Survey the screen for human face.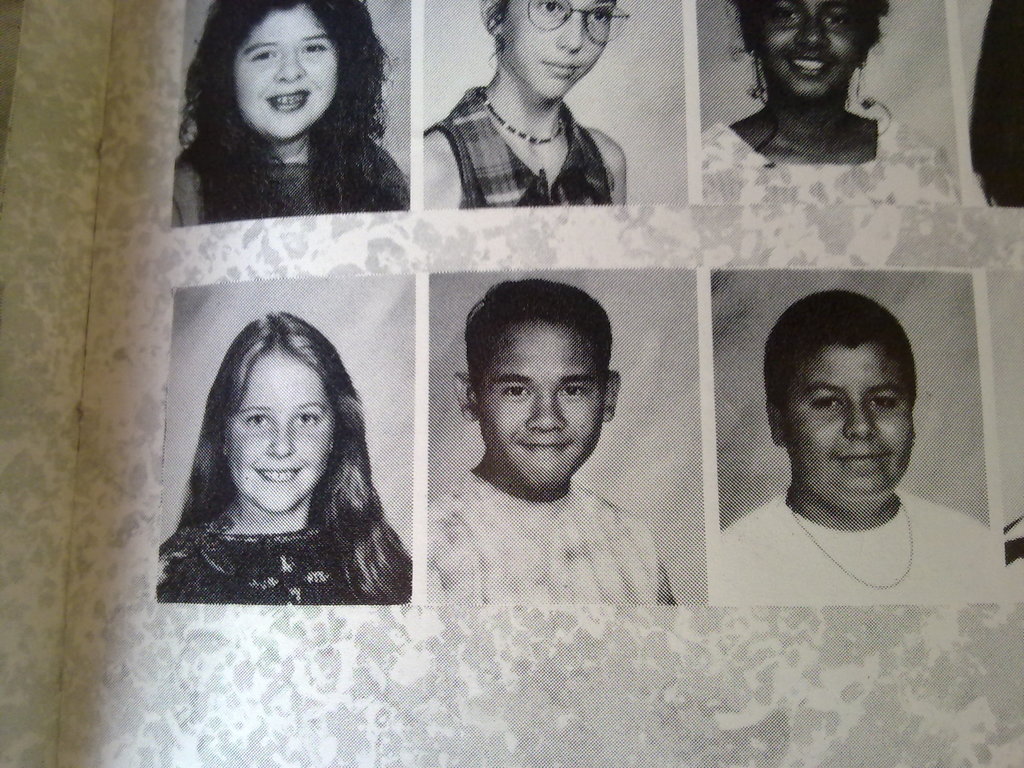
Survey found: region(501, 0, 616, 98).
